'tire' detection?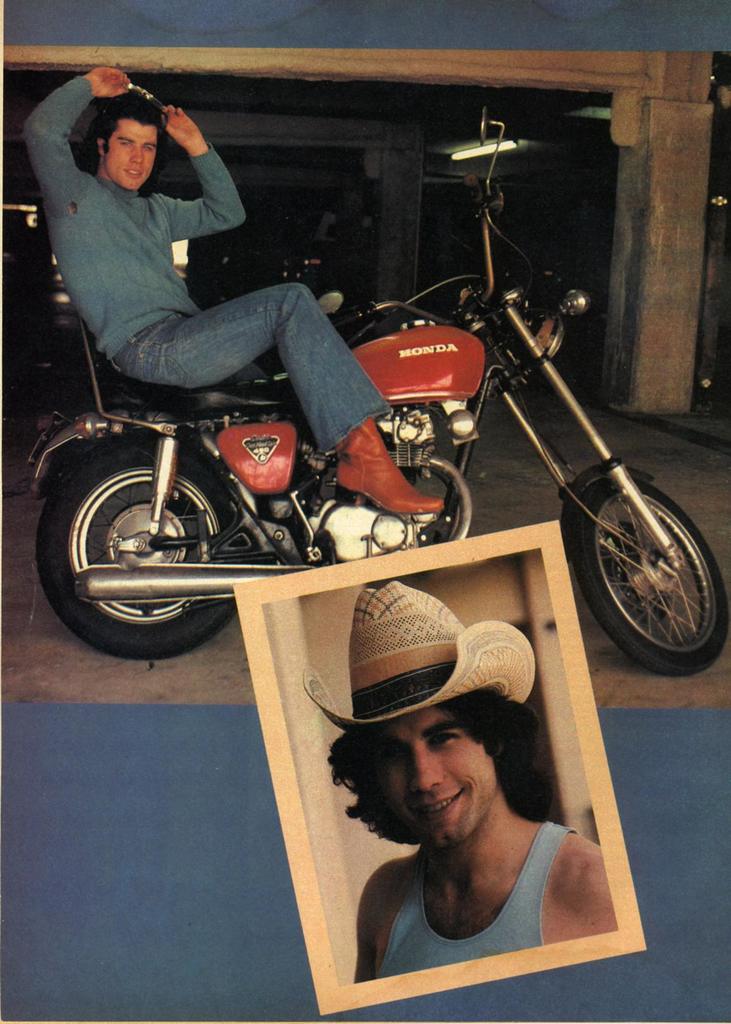
{"left": 33, "top": 442, "right": 243, "bottom": 659}
